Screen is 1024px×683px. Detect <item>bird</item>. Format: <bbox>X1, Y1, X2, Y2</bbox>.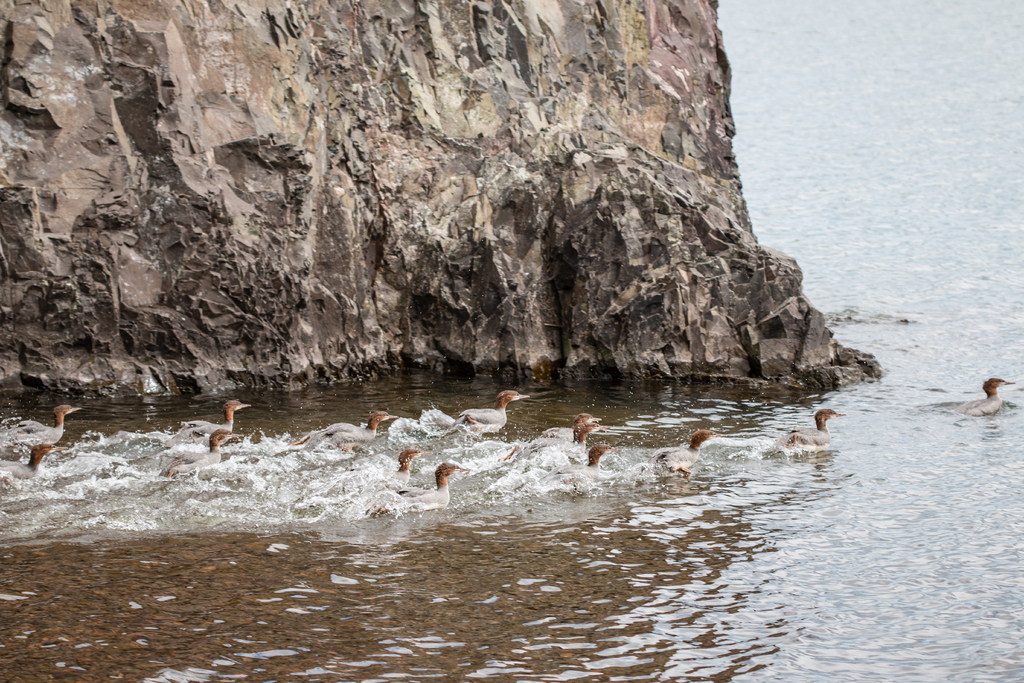
<bbox>8, 434, 68, 489</bbox>.
